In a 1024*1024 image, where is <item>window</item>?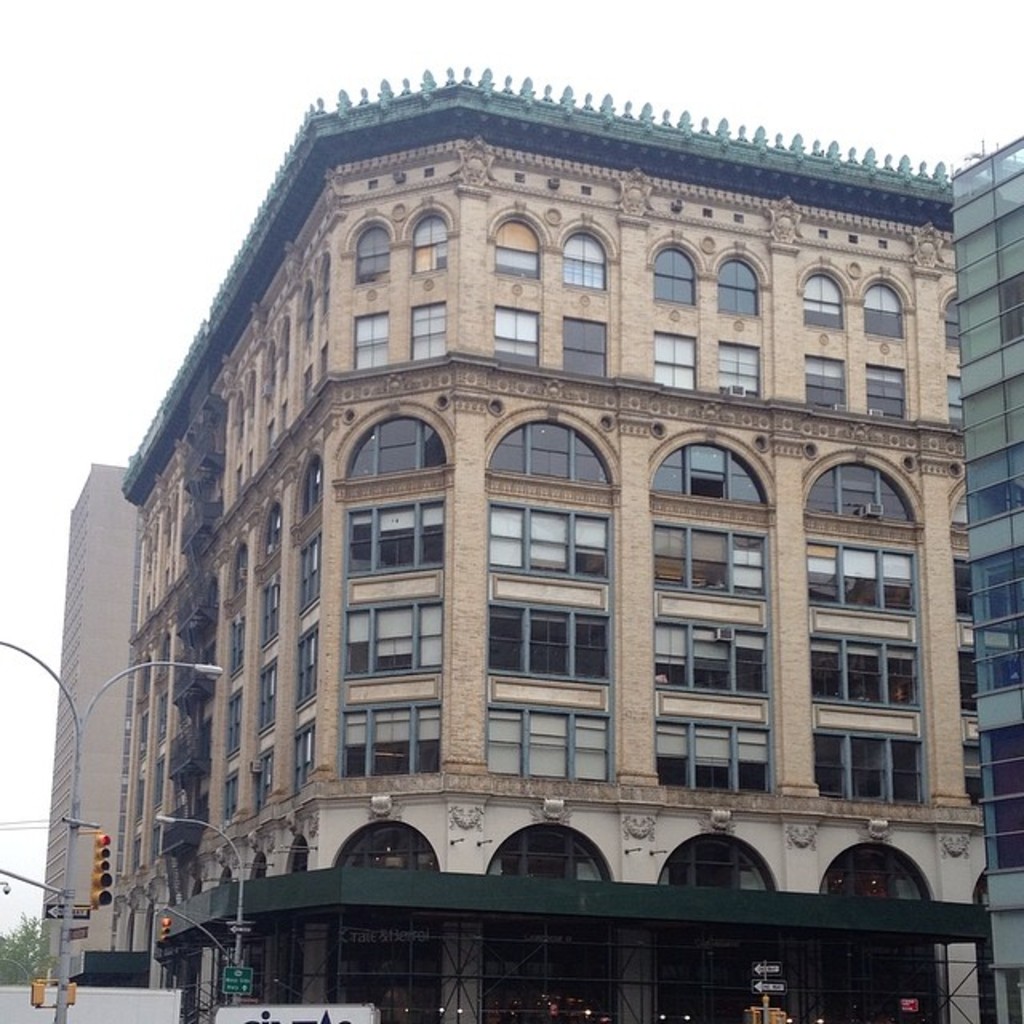
detection(403, 218, 453, 275).
